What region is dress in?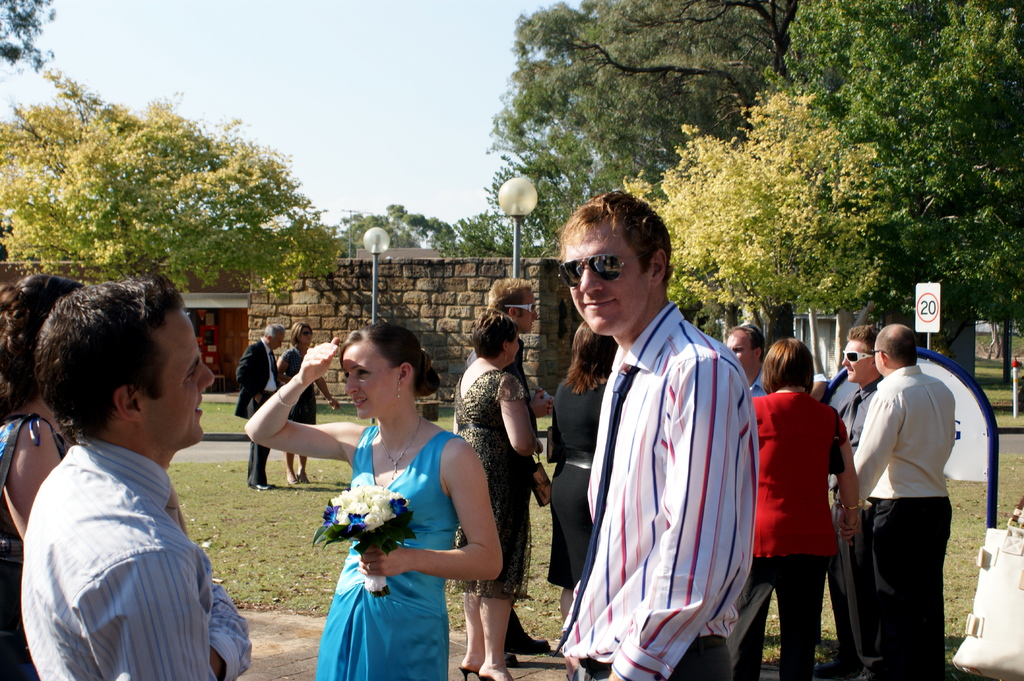
BBox(0, 415, 65, 680).
